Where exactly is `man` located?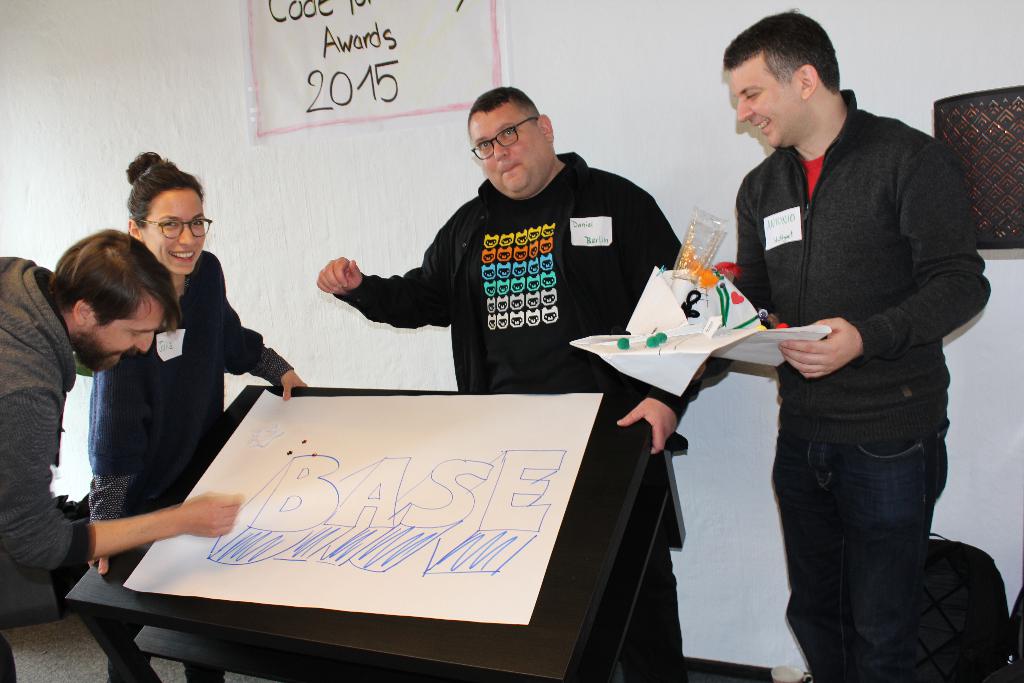
Its bounding box is detection(0, 223, 245, 682).
